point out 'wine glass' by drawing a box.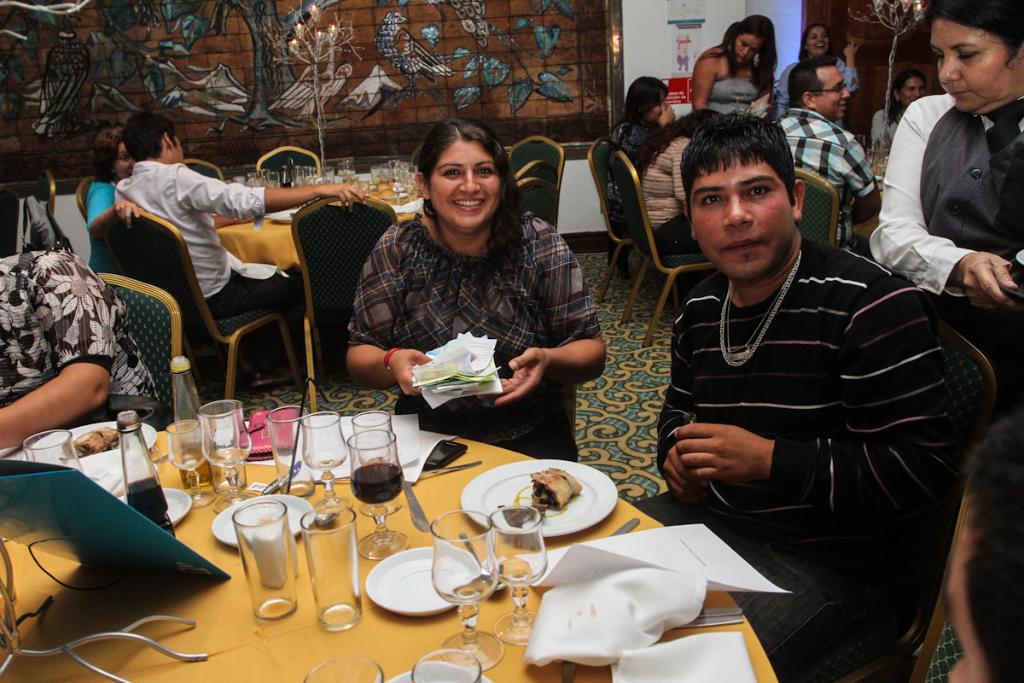
l=350, t=412, r=404, b=520.
